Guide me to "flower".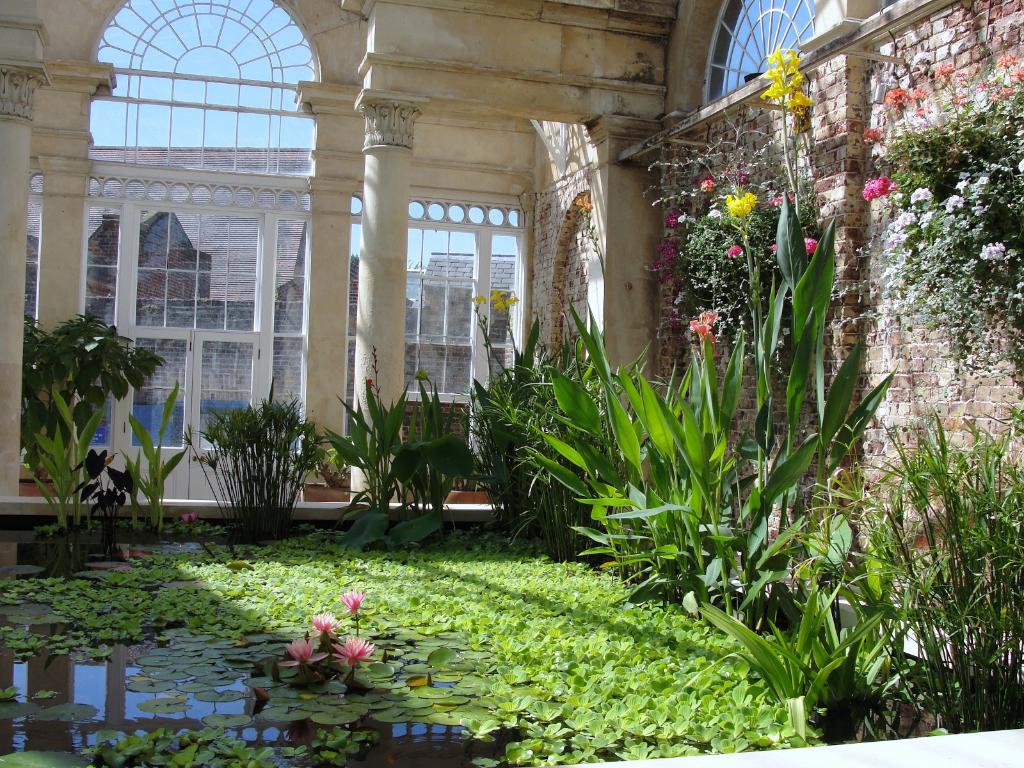
Guidance: 701/177/713/195.
